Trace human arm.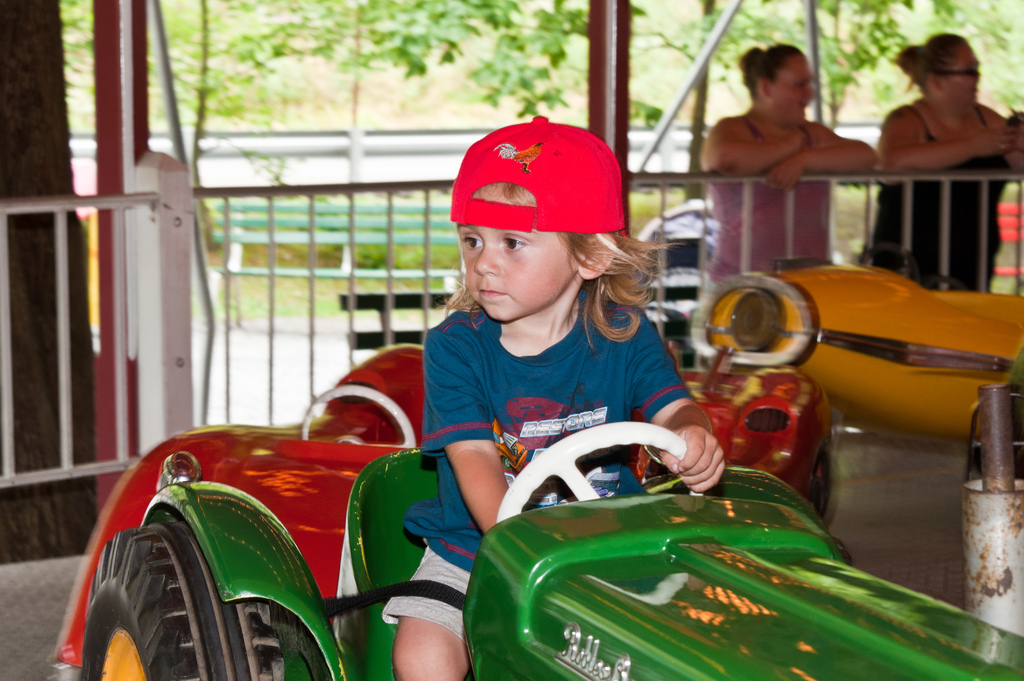
Traced to detection(882, 112, 1003, 182).
